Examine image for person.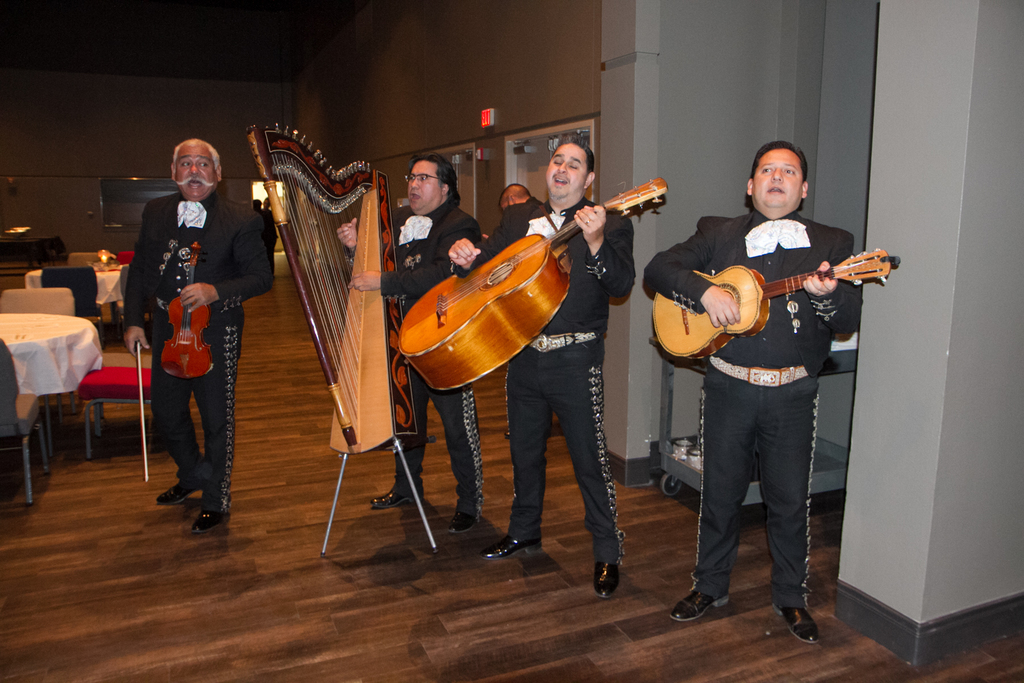
Examination result: [left=644, top=139, right=860, bottom=646].
